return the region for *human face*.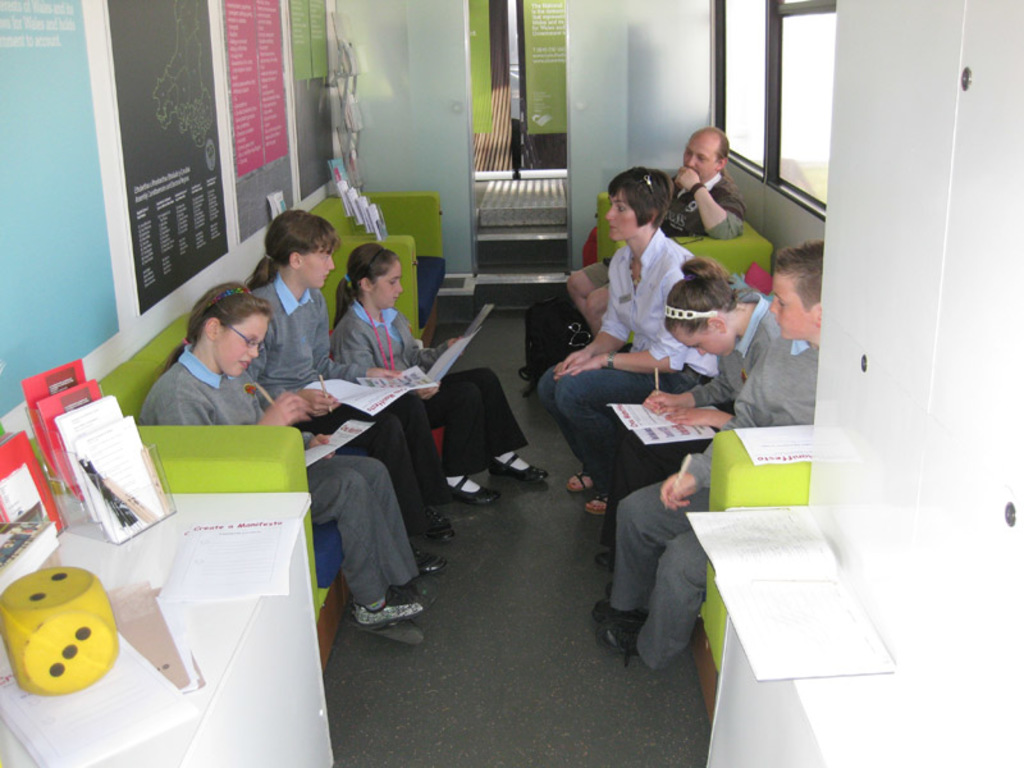
372 261 403 310.
